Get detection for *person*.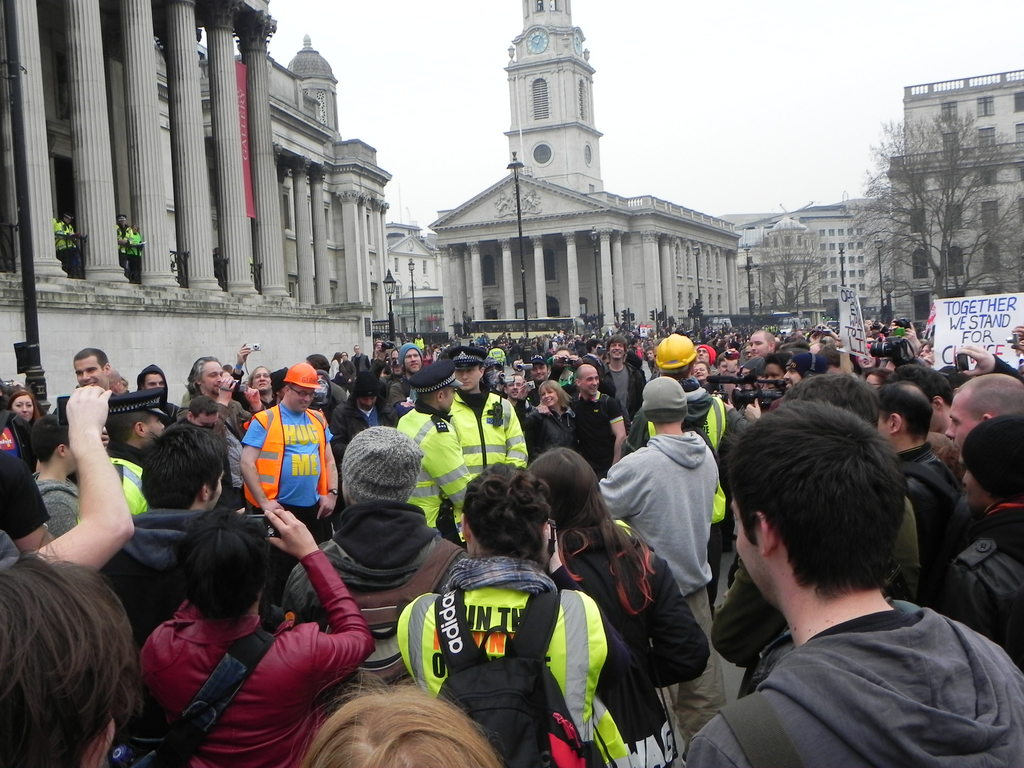
Detection: l=547, t=348, r=580, b=382.
